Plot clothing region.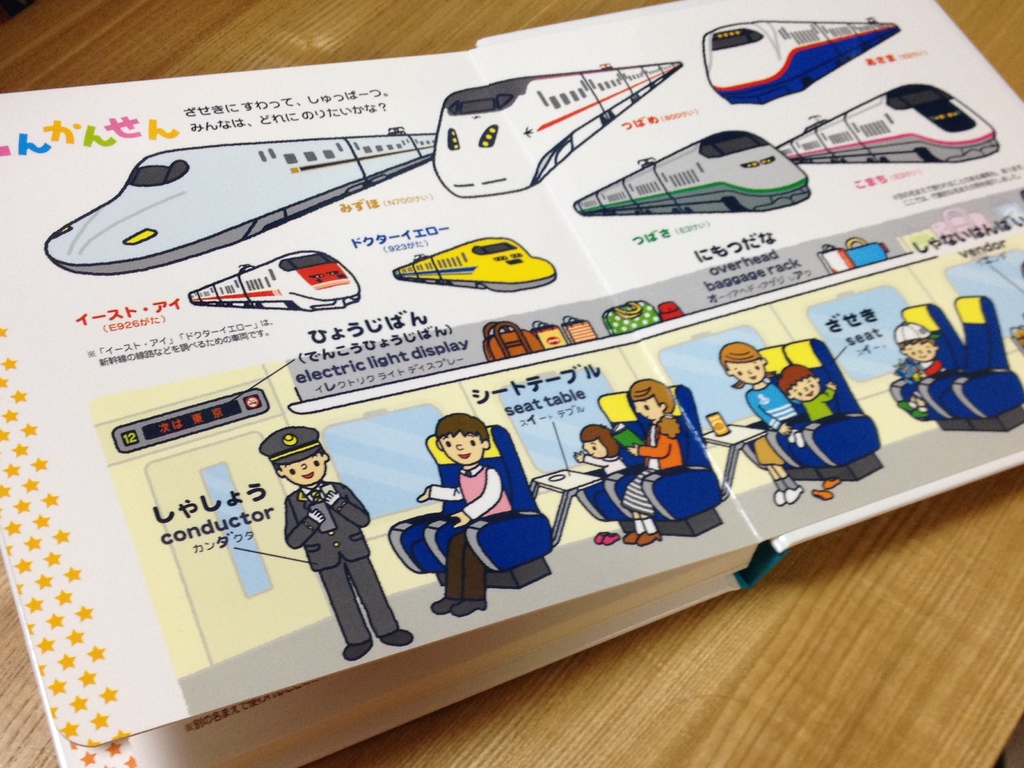
Plotted at bbox=[900, 334, 961, 388].
